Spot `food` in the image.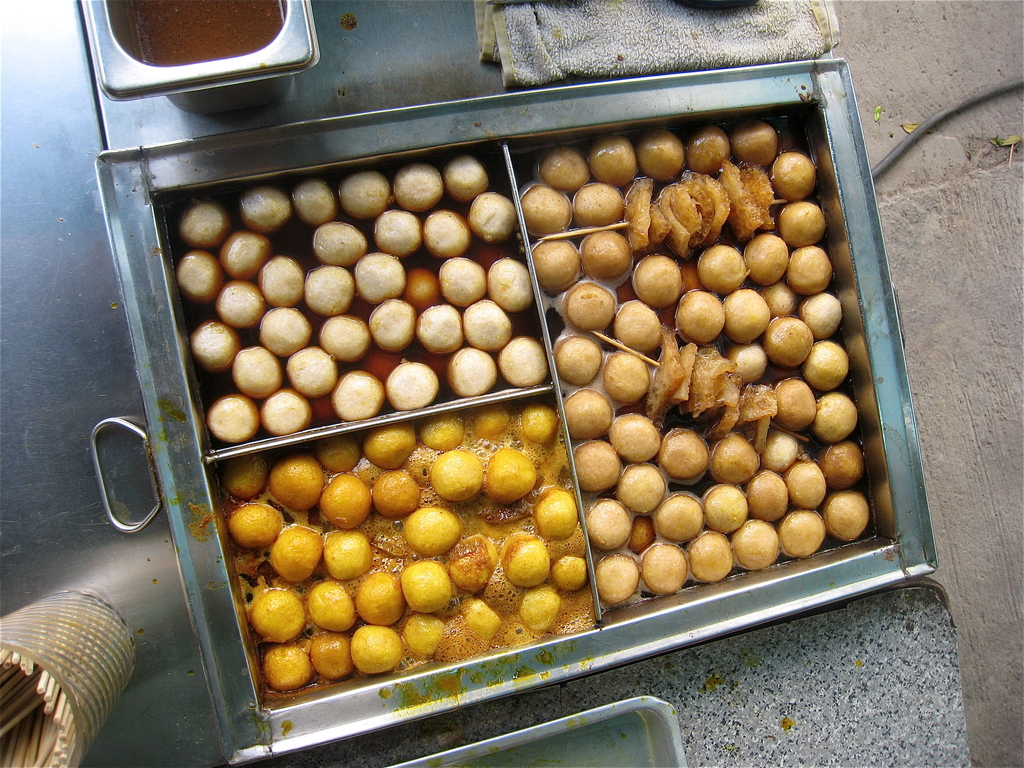
`food` found at (429,444,483,501).
